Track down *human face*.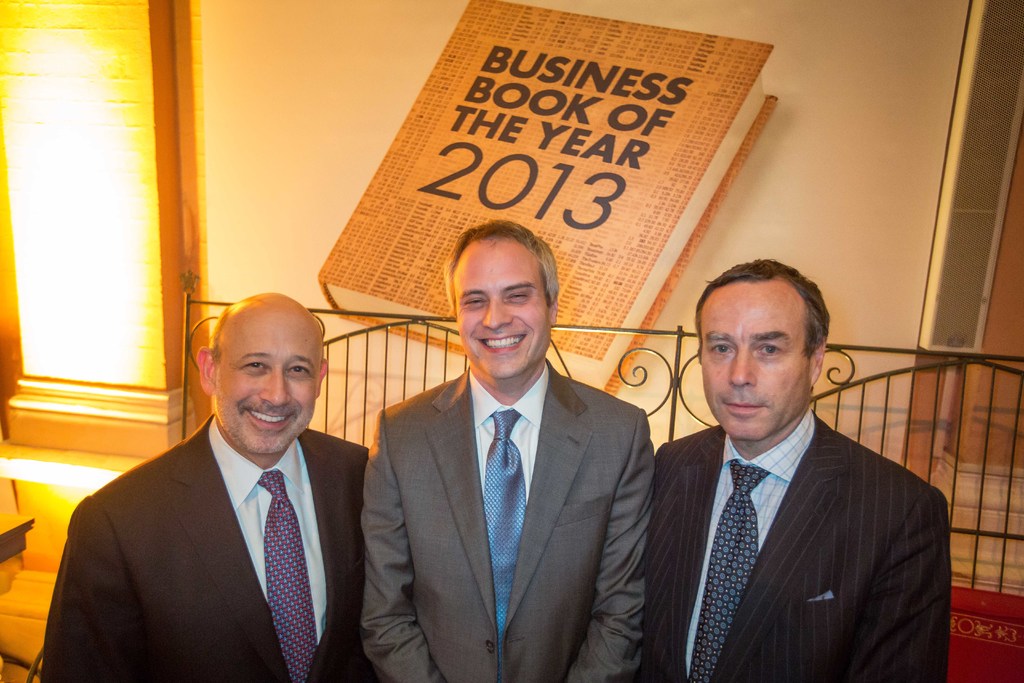
Tracked to x1=452, y1=236, x2=551, y2=378.
